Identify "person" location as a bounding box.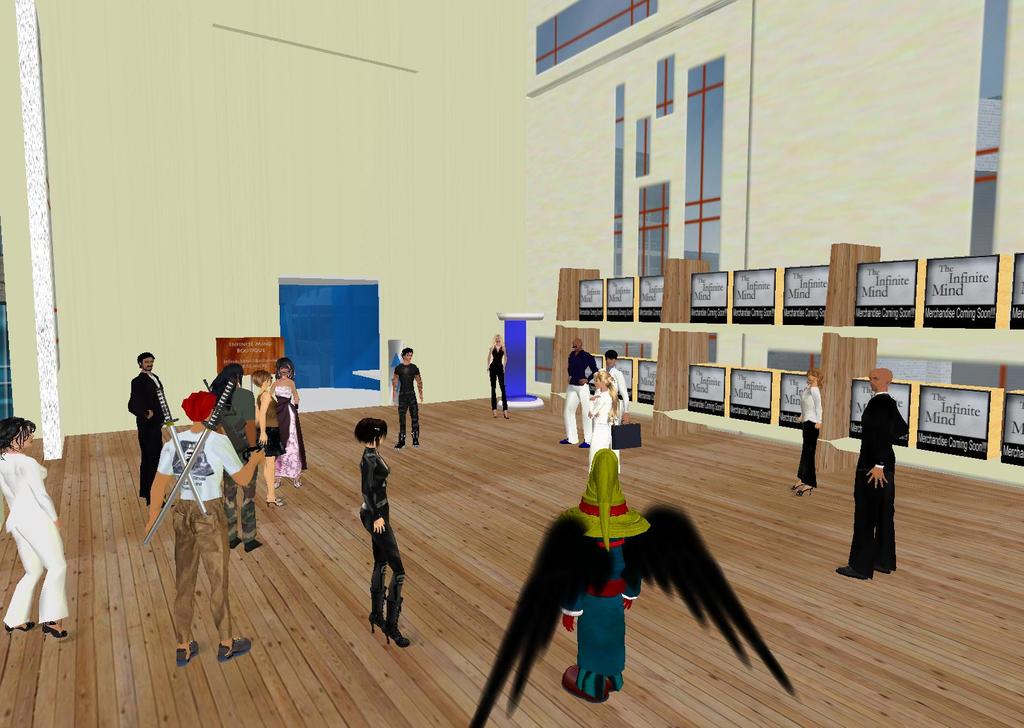
region(123, 352, 177, 502).
